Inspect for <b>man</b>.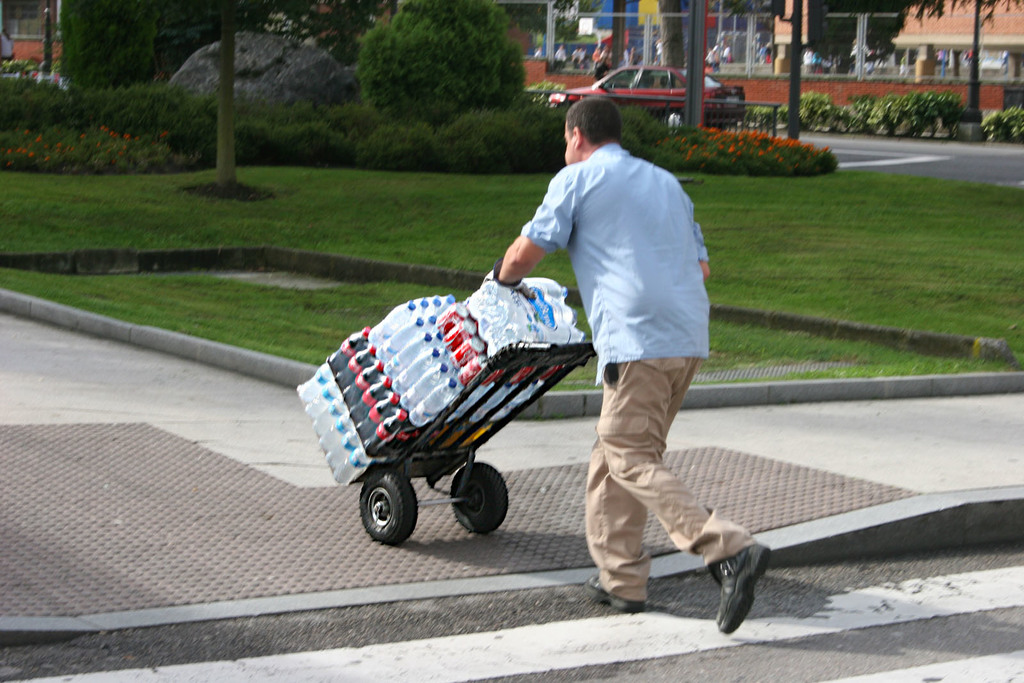
Inspection: BBox(480, 97, 776, 634).
